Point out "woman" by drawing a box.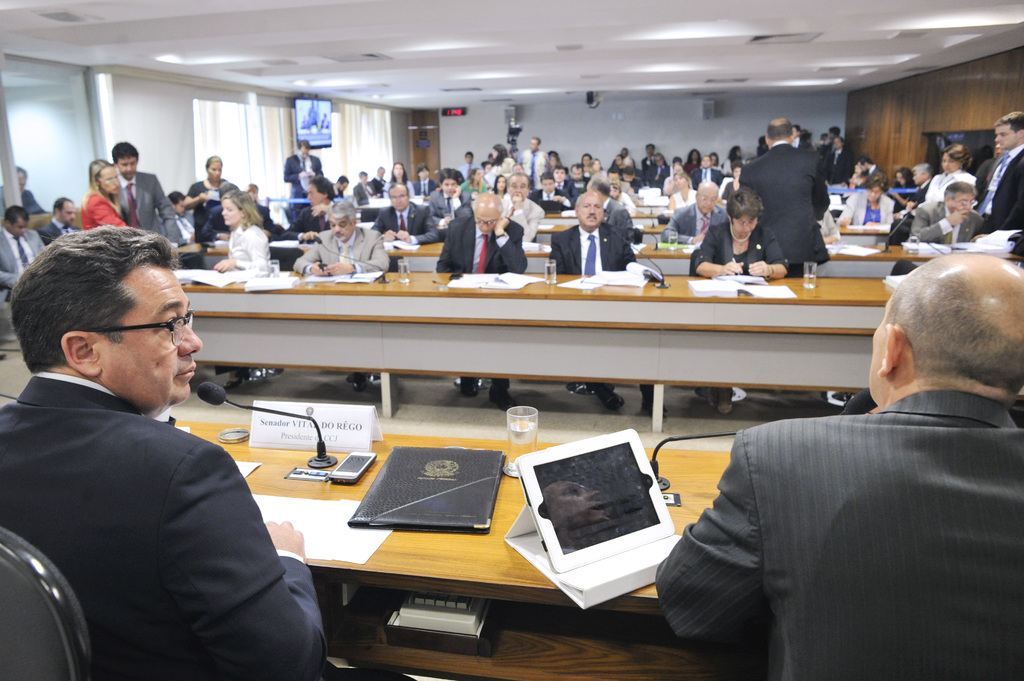
bbox=(590, 156, 606, 180).
